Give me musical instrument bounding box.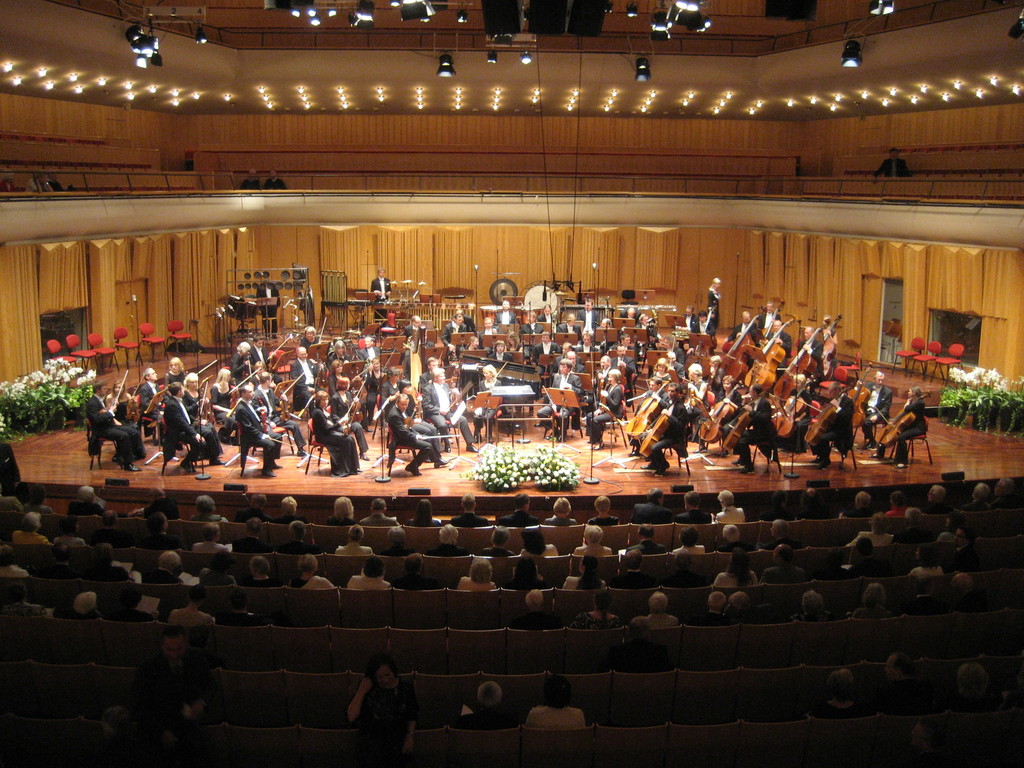
774/324/812/397.
